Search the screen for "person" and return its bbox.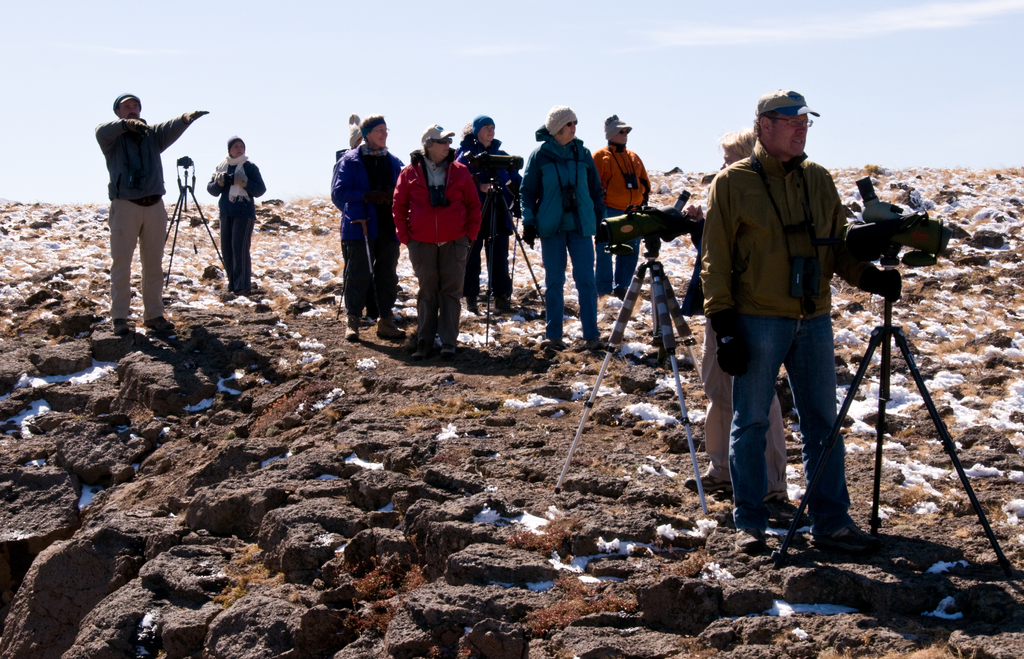
Found: {"left": 521, "top": 103, "right": 610, "bottom": 350}.
